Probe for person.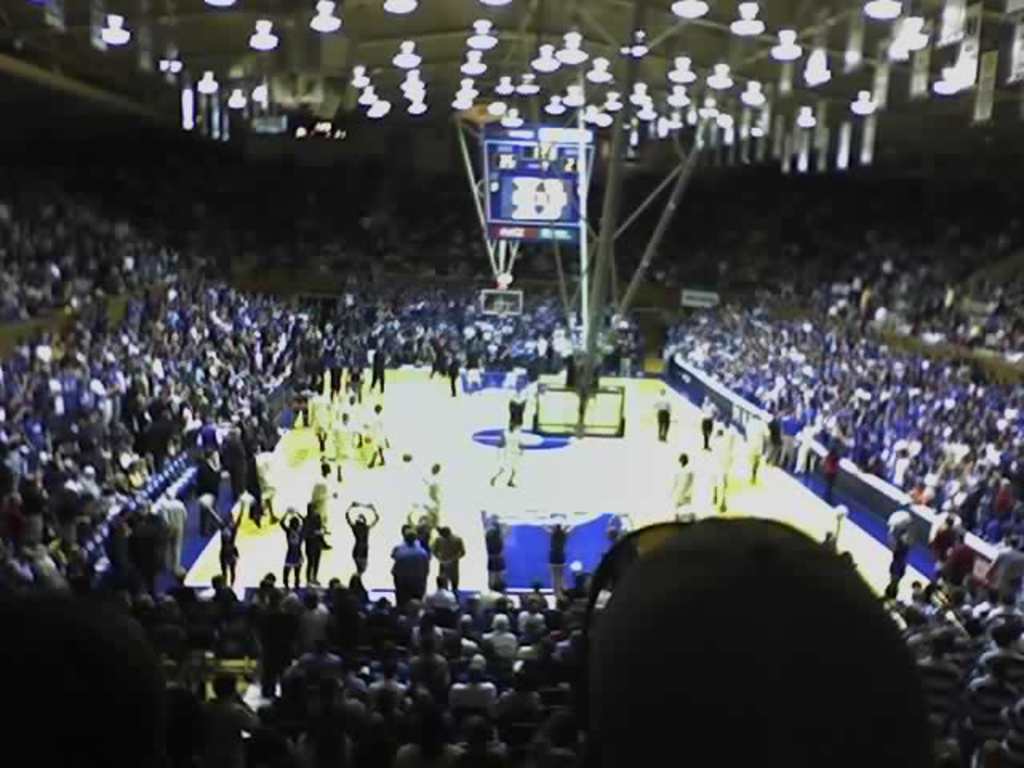
Probe result: detection(709, 397, 714, 442).
